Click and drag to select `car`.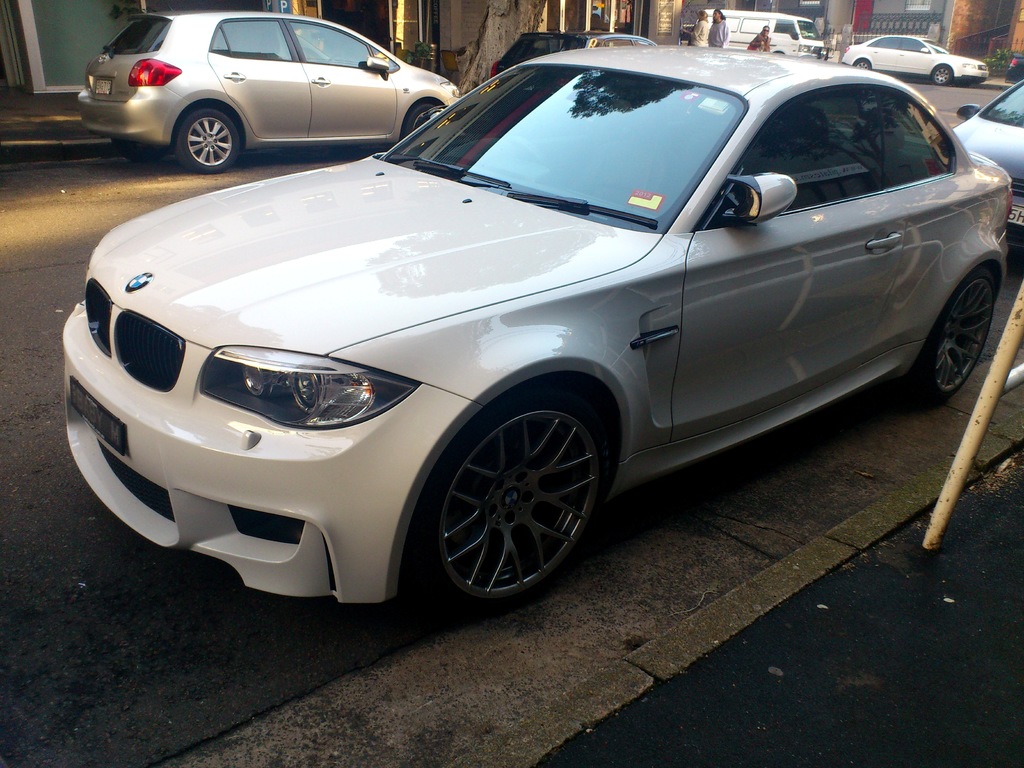
Selection: {"left": 954, "top": 80, "right": 1023, "bottom": 225}.
